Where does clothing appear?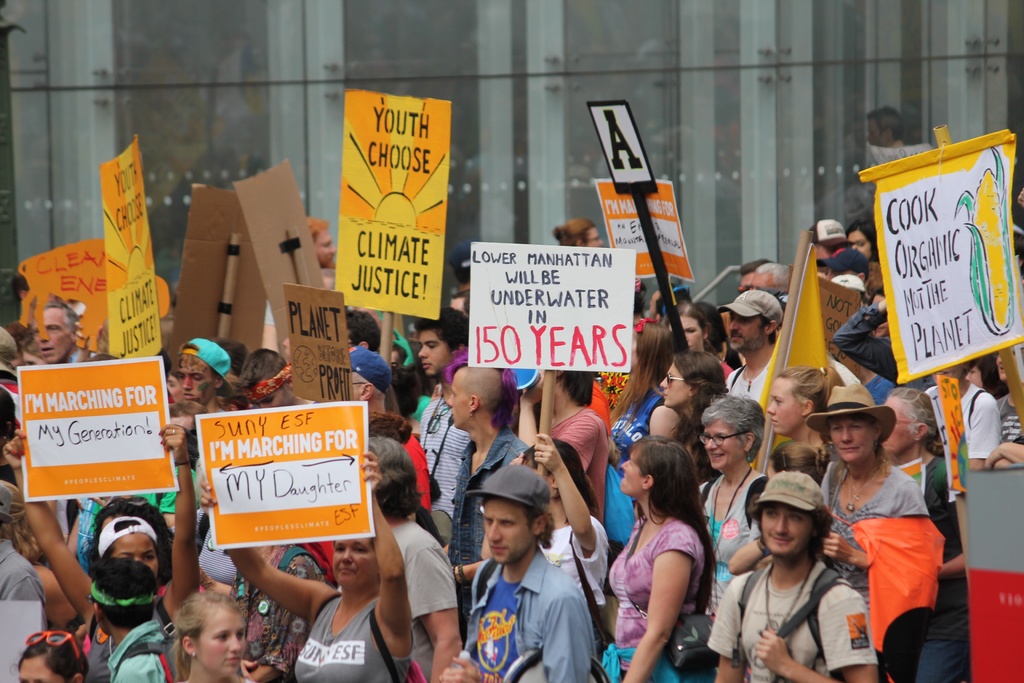
Appears at 700 475 785 611.
